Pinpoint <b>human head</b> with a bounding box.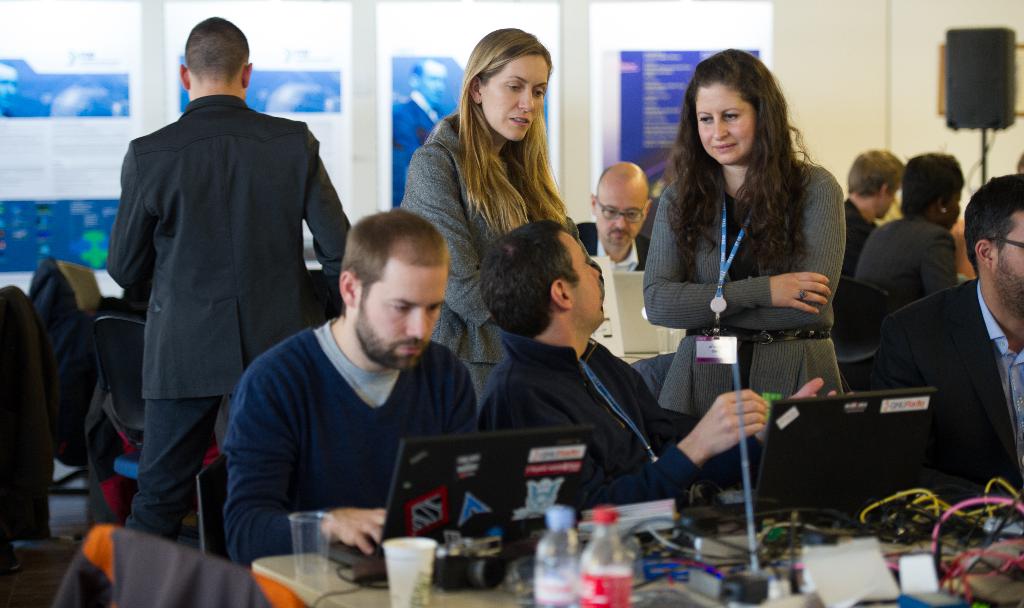
[left=899, top=149, right=964, bottom=230].
